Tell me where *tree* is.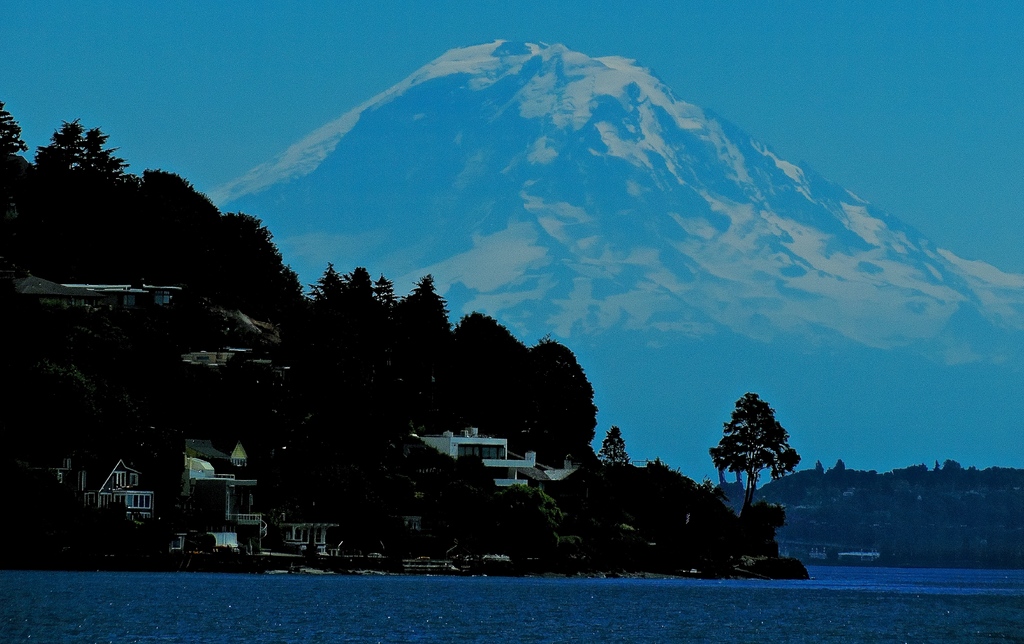
*tree* is at 743,501,790,538.
